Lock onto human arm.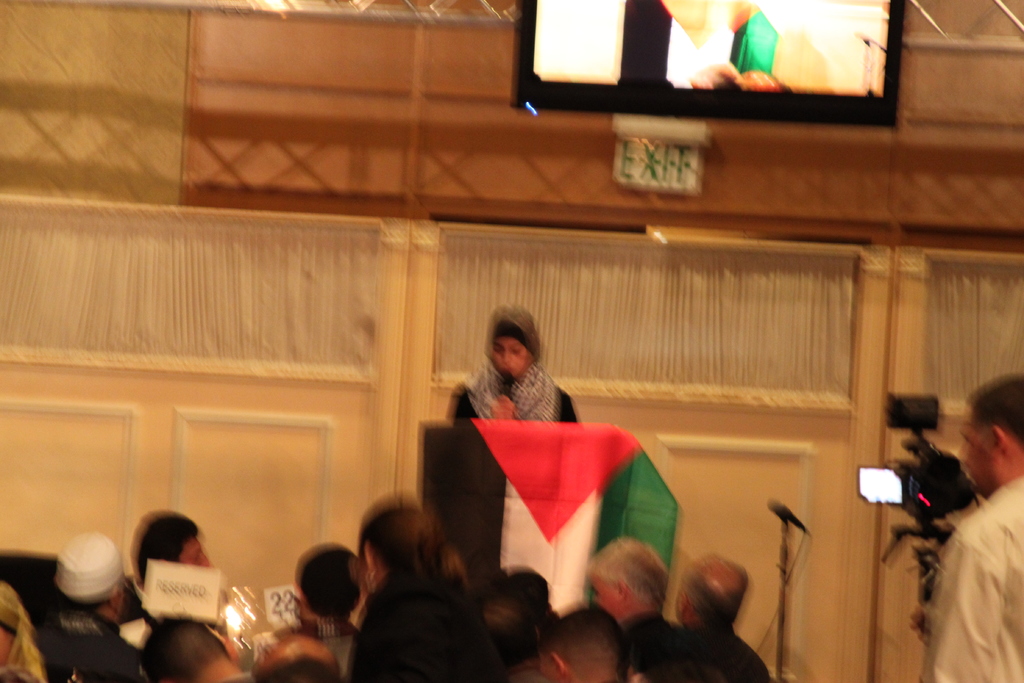
Locked: {"left": 482, "top": 390, "right": 519, "bottom": 421}.
